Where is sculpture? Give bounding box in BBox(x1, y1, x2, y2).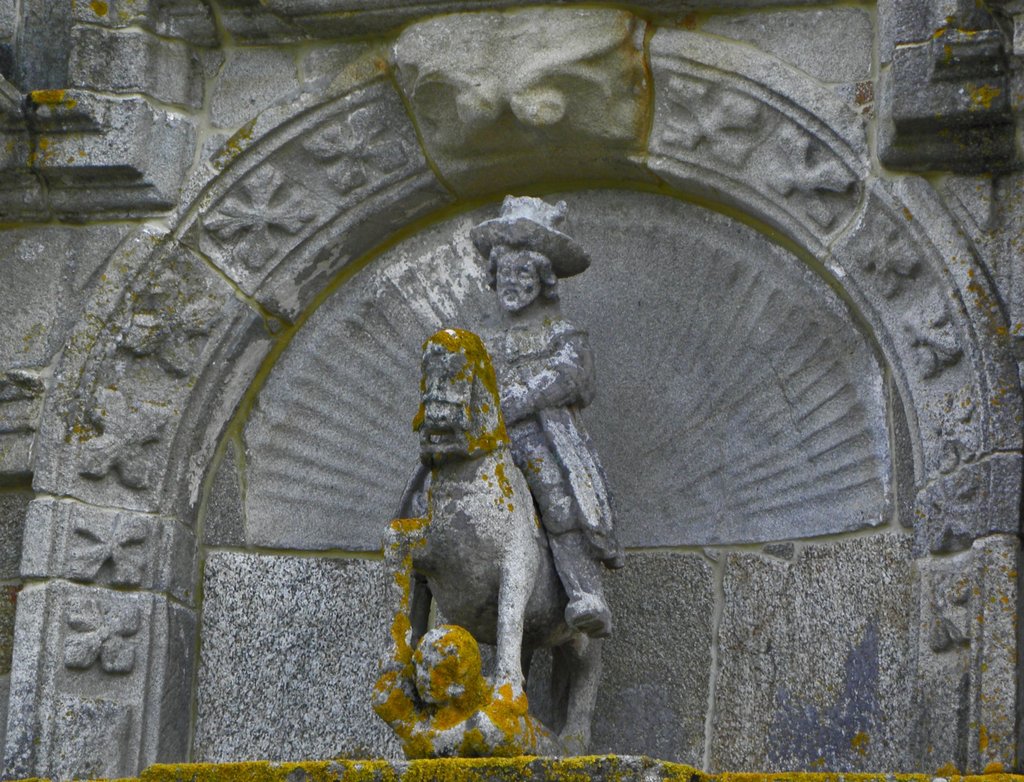
BBox(357, 164, 628, 758).
